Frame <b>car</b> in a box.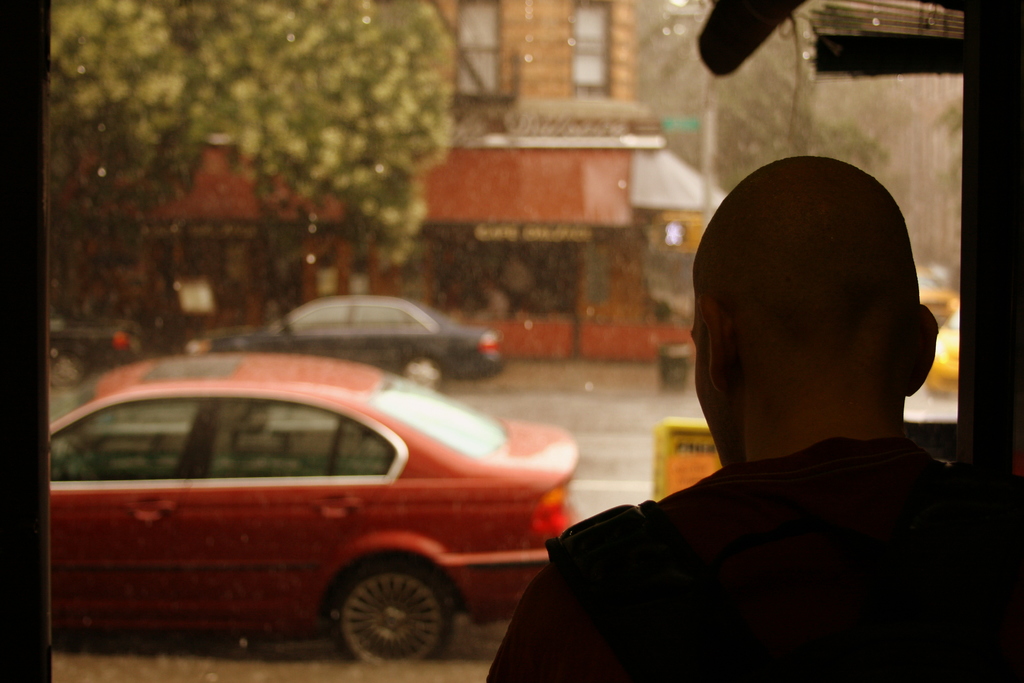
box(50, 317, 139, 390).
